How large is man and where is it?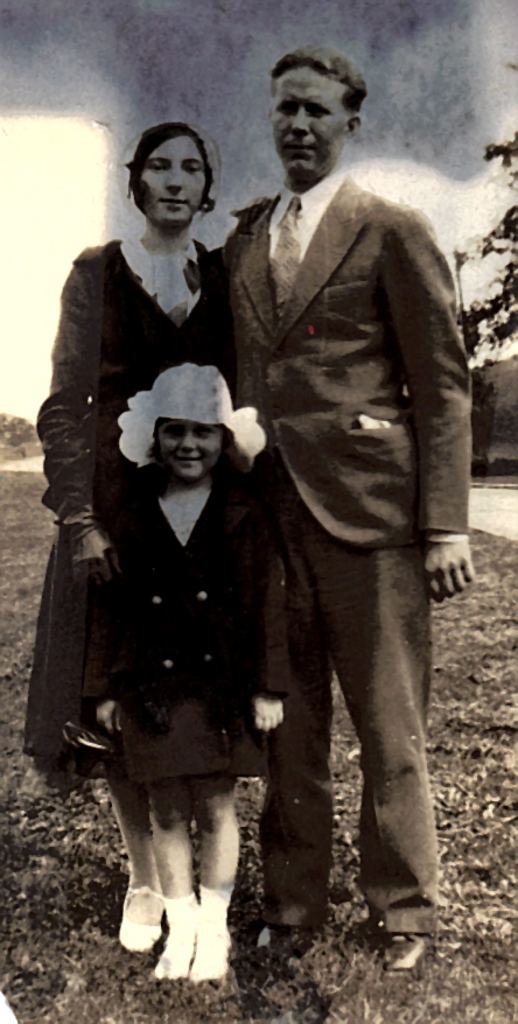
Bounding box: <box>212,43,475,970</box>.
